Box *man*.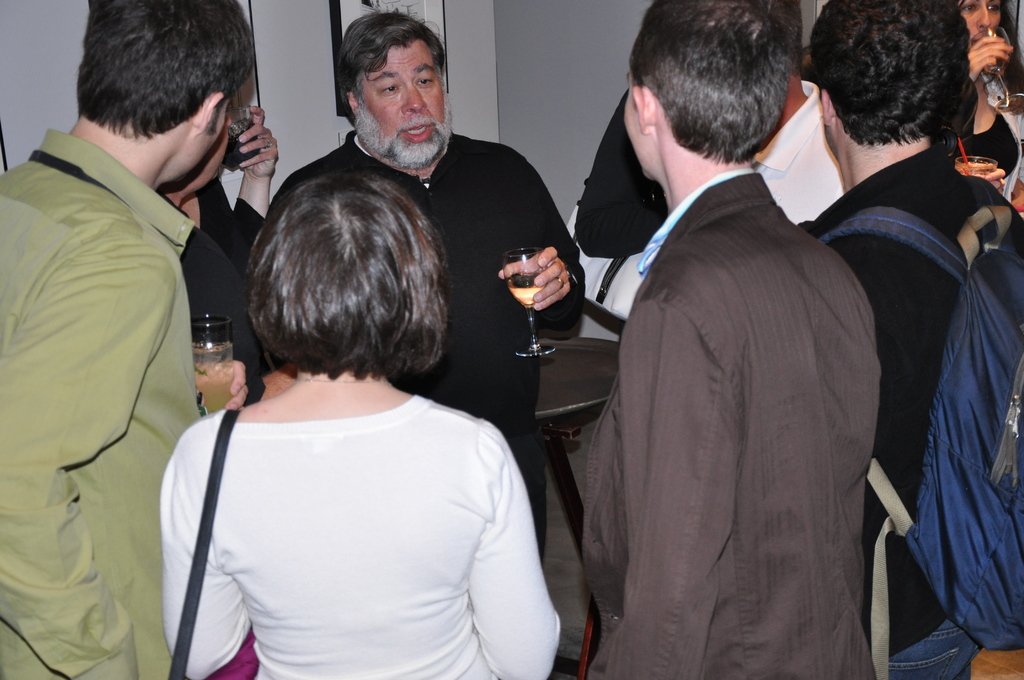
crop(803, 0, 1023, 679).
